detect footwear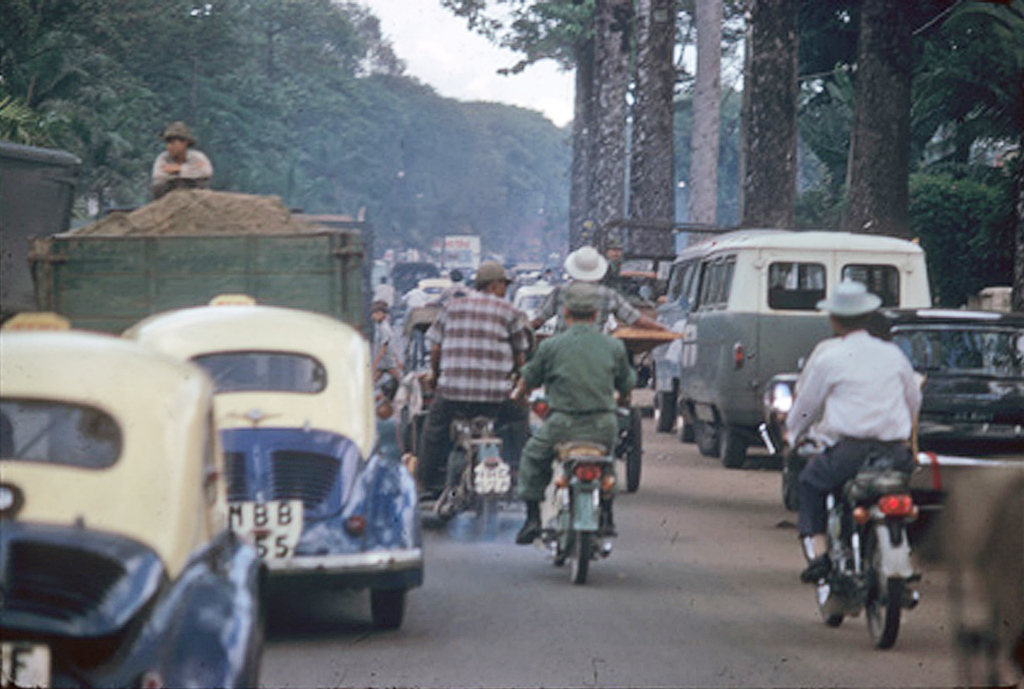
<region>799, 558, 835, 581</region>
